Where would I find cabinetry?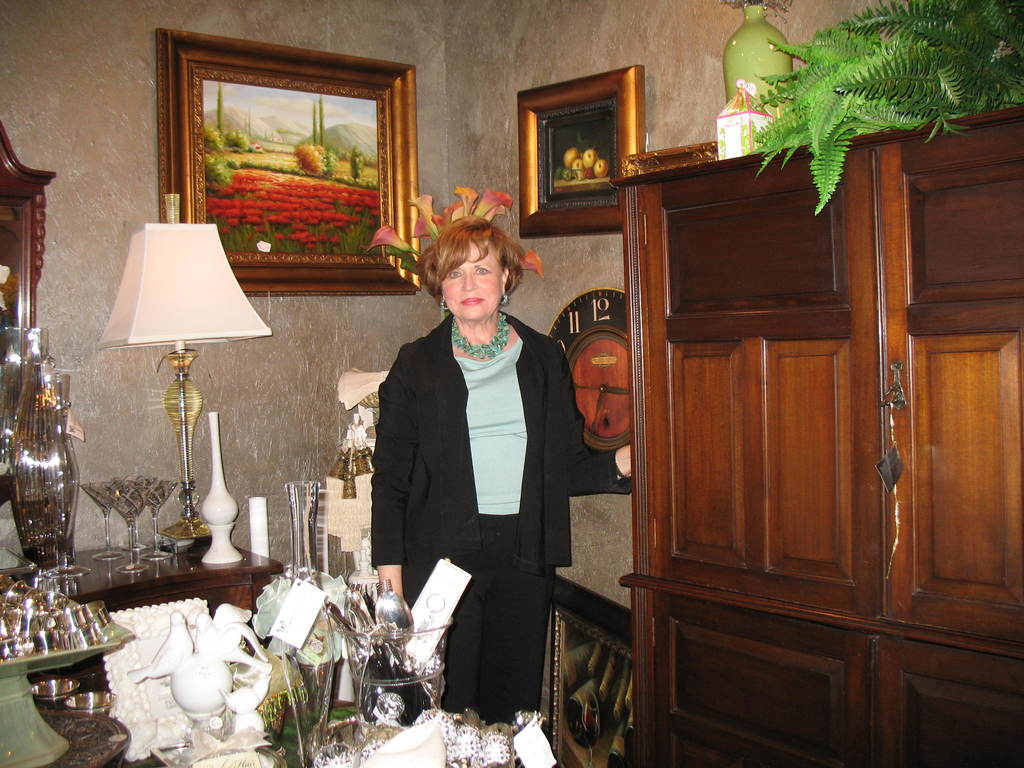
At BBox(636, 130, 981, 710).
